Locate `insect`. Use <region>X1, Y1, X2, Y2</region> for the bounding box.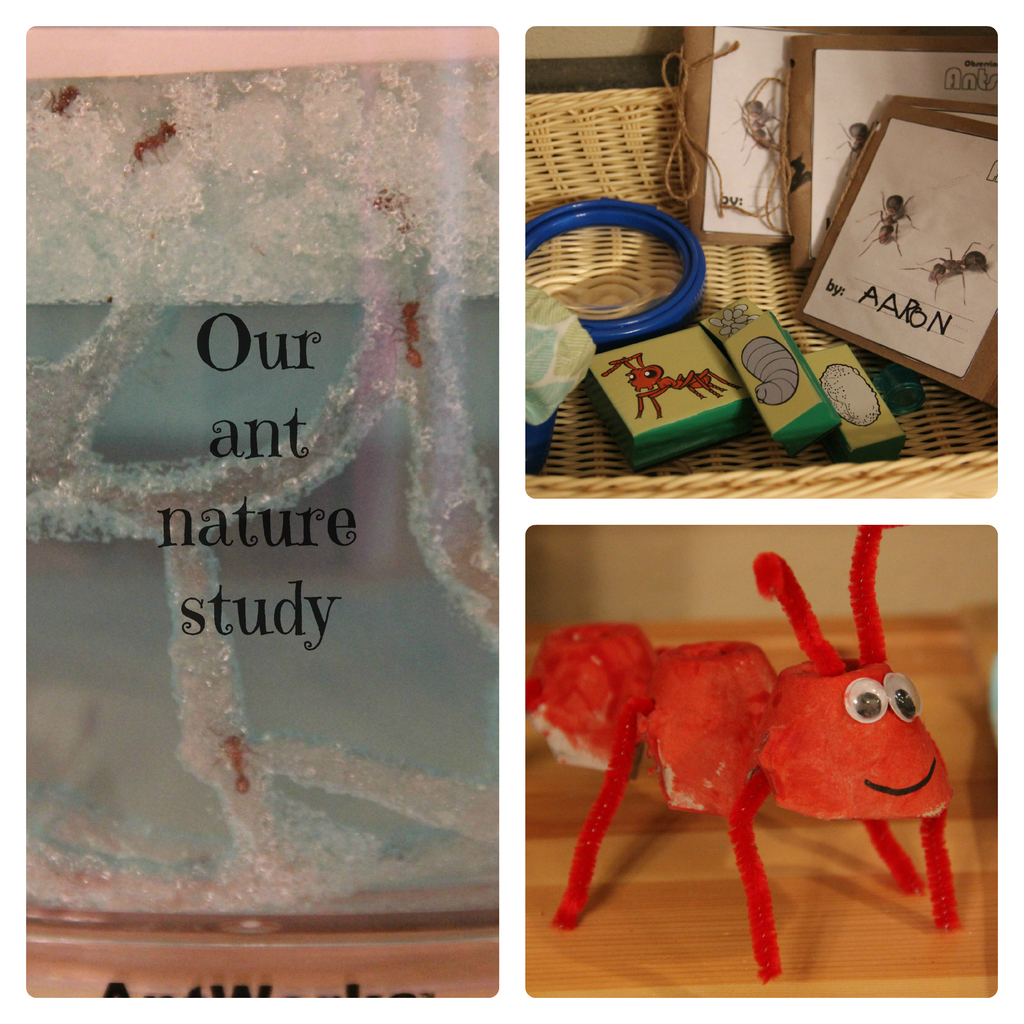
<region>369, 183, 421, 236</region>.
